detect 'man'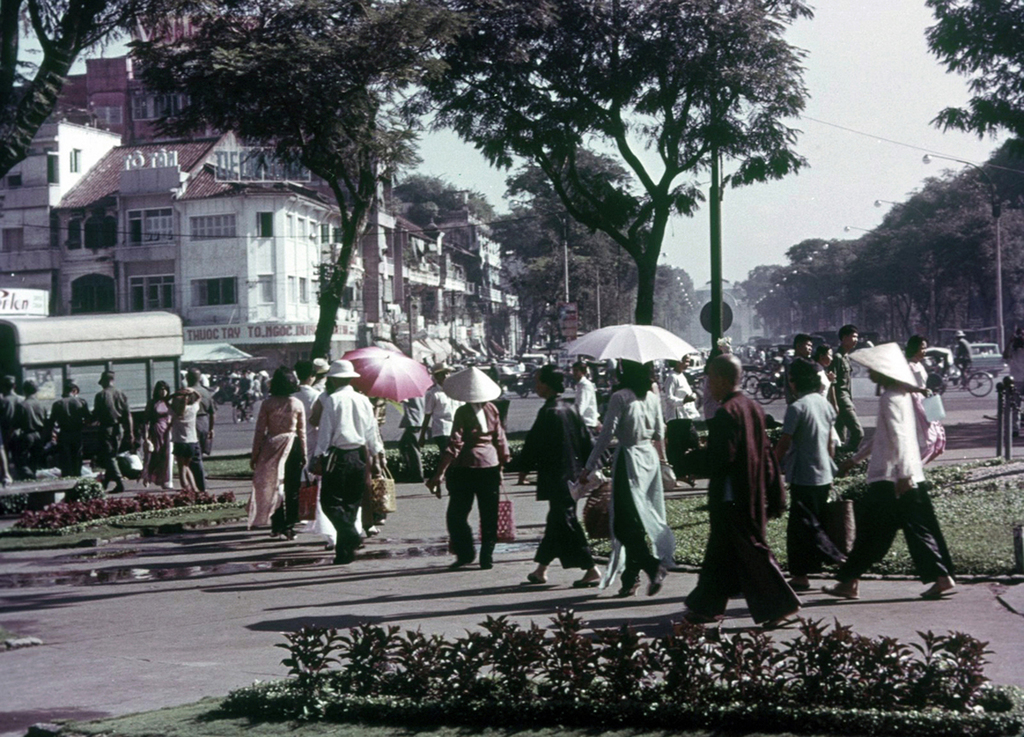
[x1=829, y1=337, x2=964, y2=607]
